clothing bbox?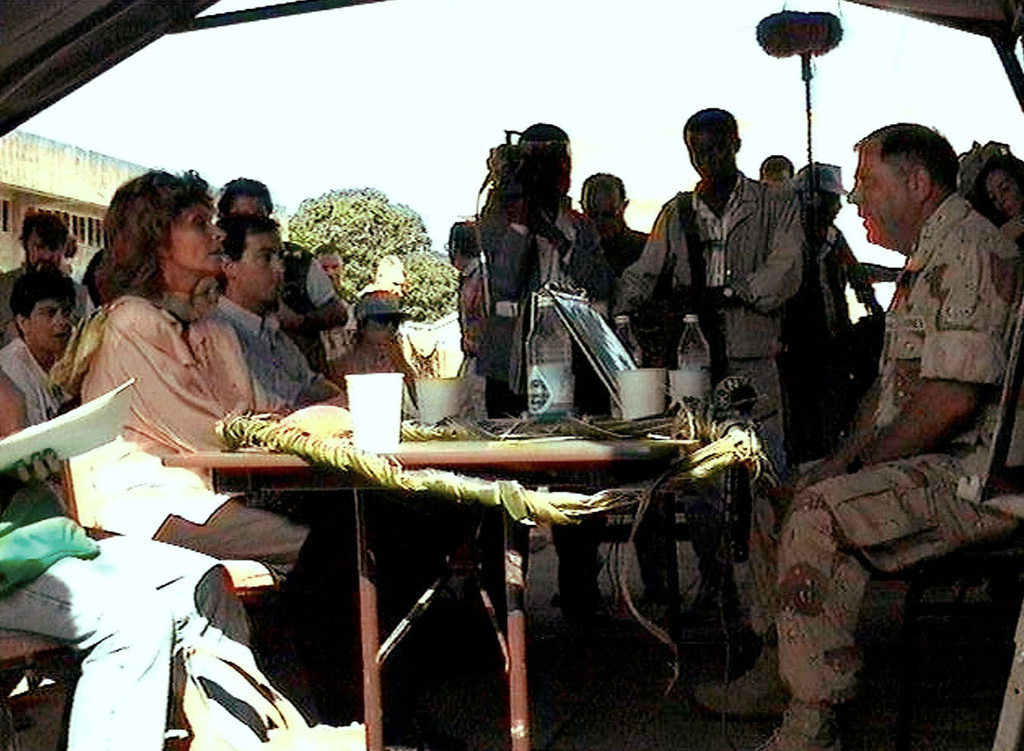
locate(771, 208, 875, 466)
